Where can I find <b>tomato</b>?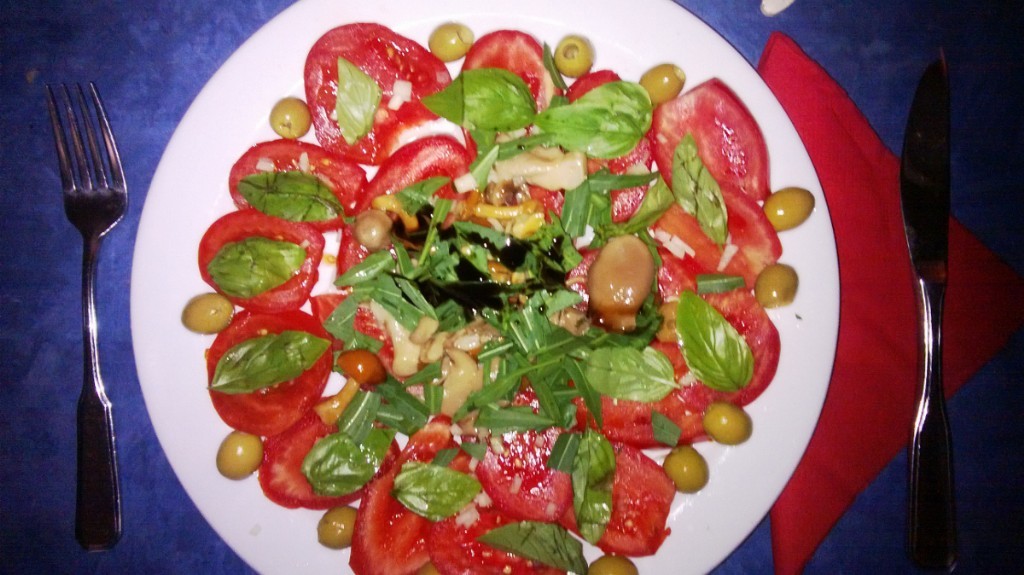
You can find it at detection(219, 313, 325, 442).
